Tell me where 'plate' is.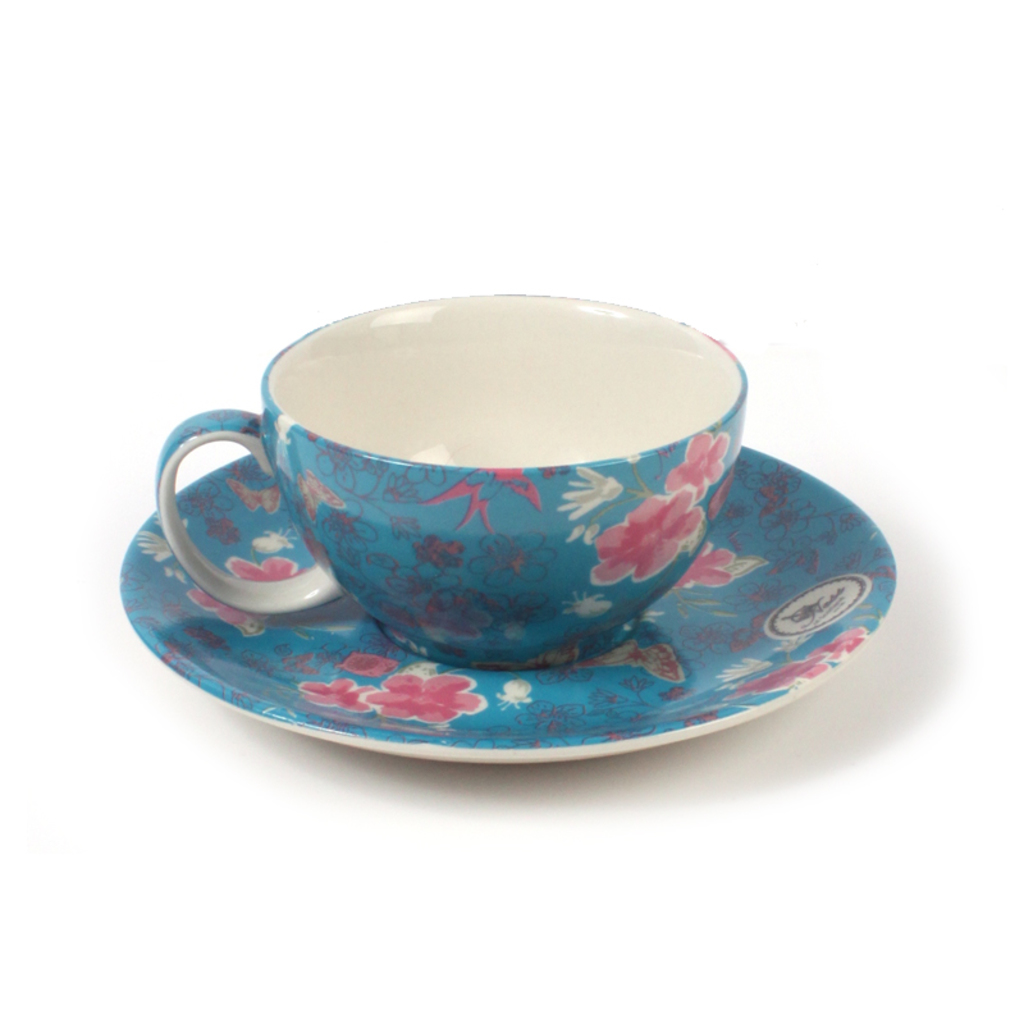
'plate' is at [left=110, top=421, right=900, bottom=758].
